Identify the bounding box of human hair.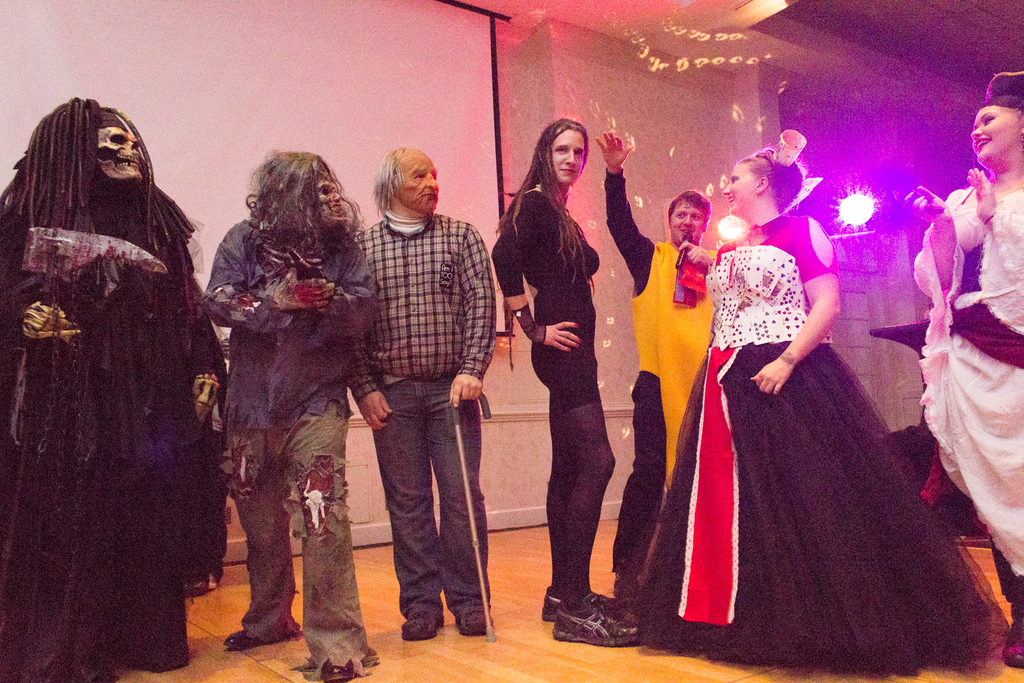
[left=372, top=149, right=409, bottom=209].
